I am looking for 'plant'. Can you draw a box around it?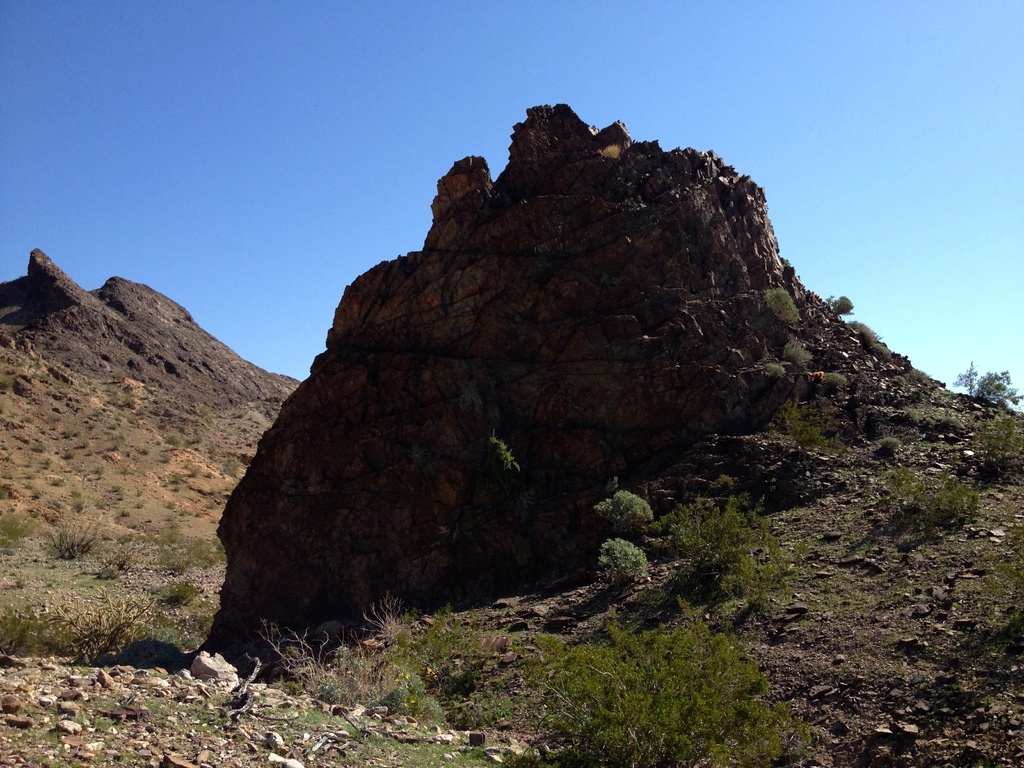
Sure, the bounding box is x1=899, y1=407, x2=920, y2=428.
